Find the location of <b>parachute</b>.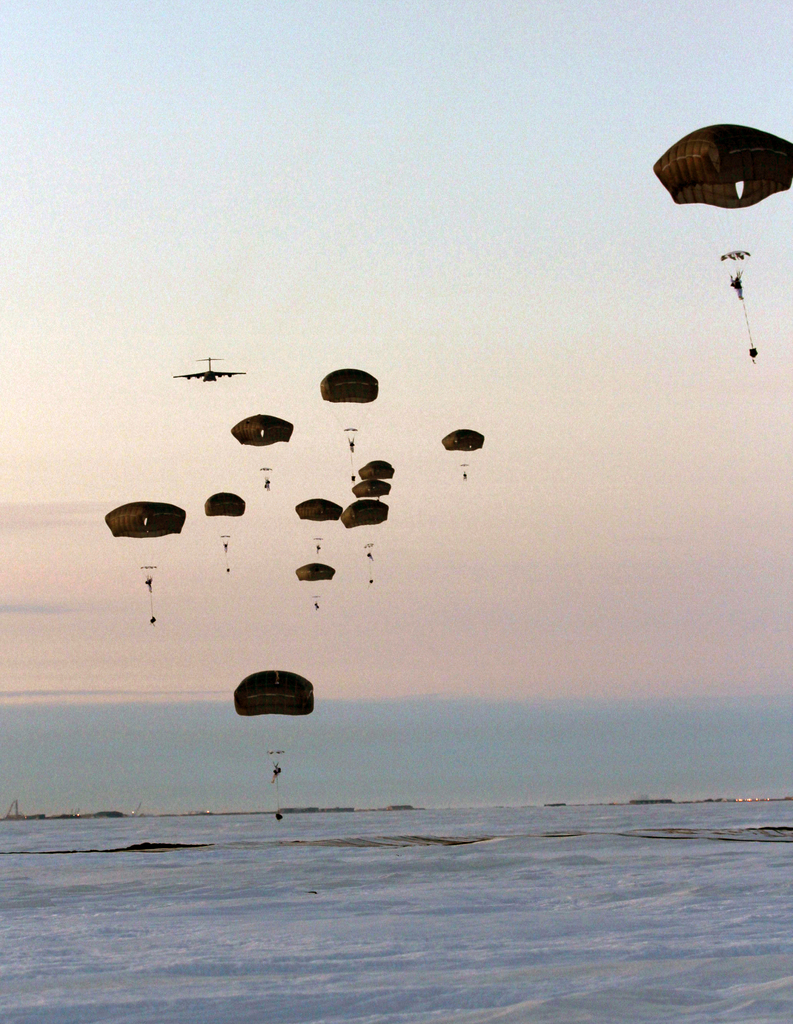
Location: box=[294, 563, 336, 611].
